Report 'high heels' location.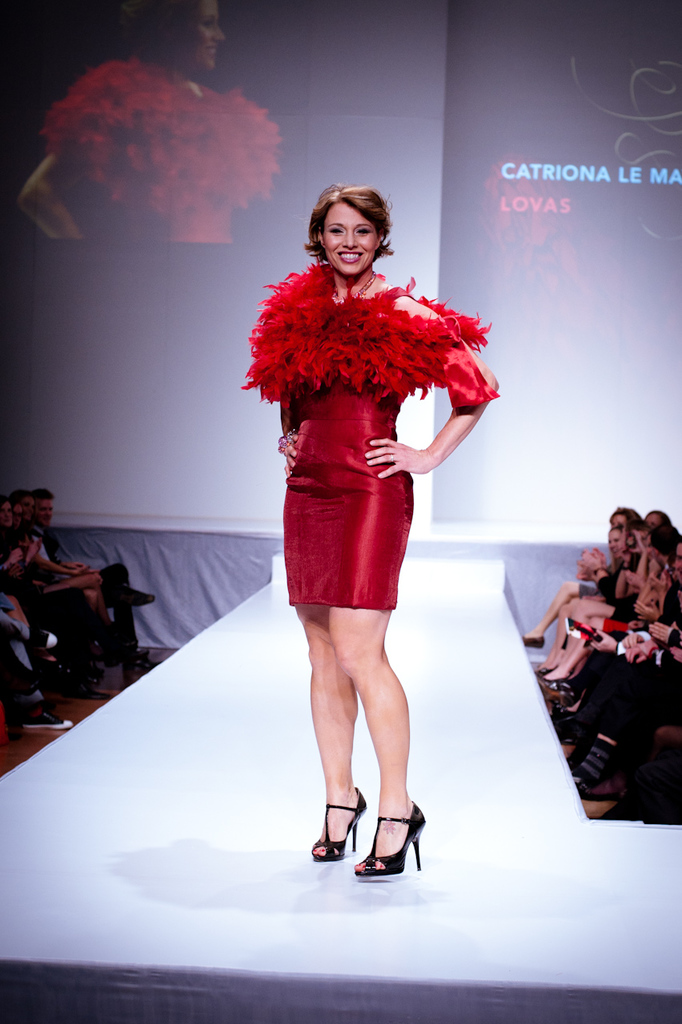
Report: pyautogui.locateOnScreen(353, 802, 427, 879).
